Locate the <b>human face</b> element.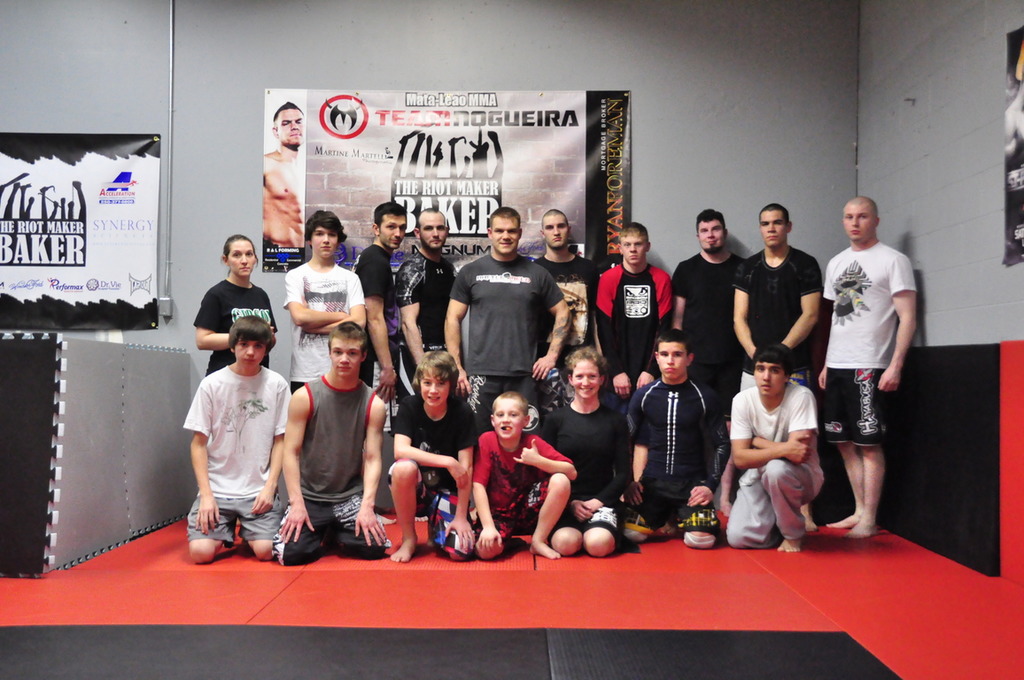
Element bbox: <bbox>623, 235, 646, 266</bbox>.
